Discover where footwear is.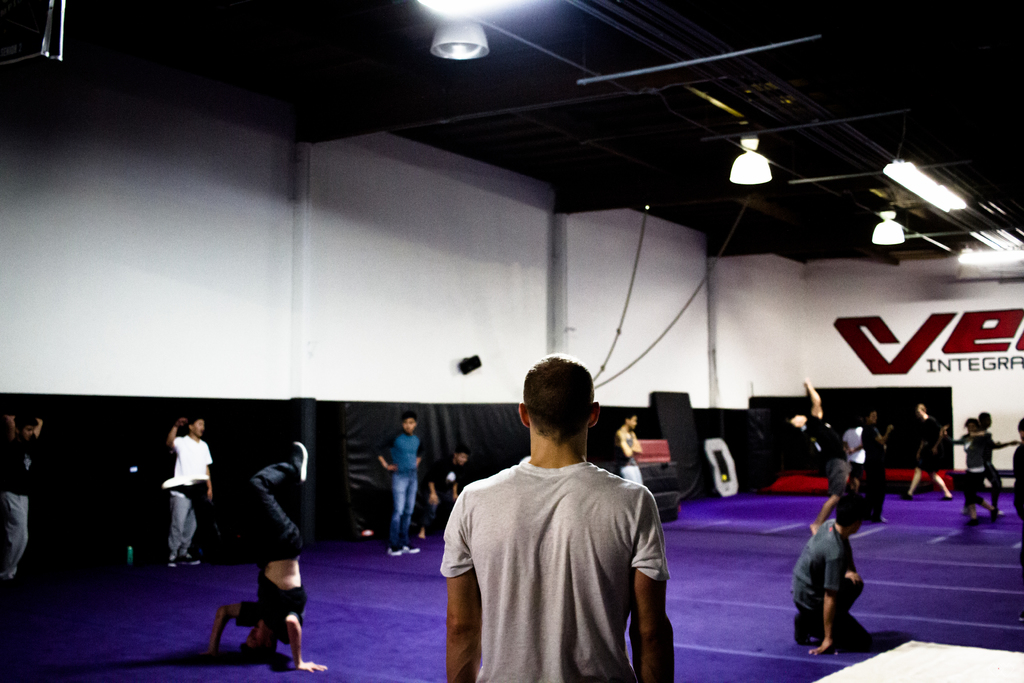
Discovered at 401 546 421 556.
